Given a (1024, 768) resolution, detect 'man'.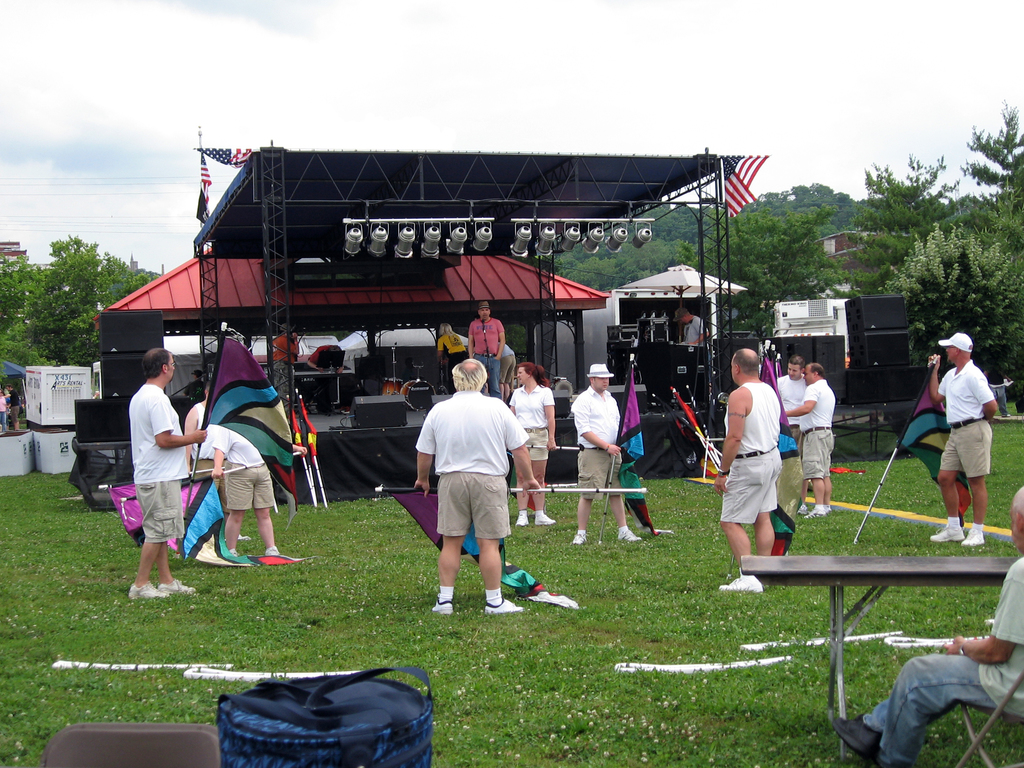
{"left": 567, "top": 367, "right": 643, "bottom": 543}.
